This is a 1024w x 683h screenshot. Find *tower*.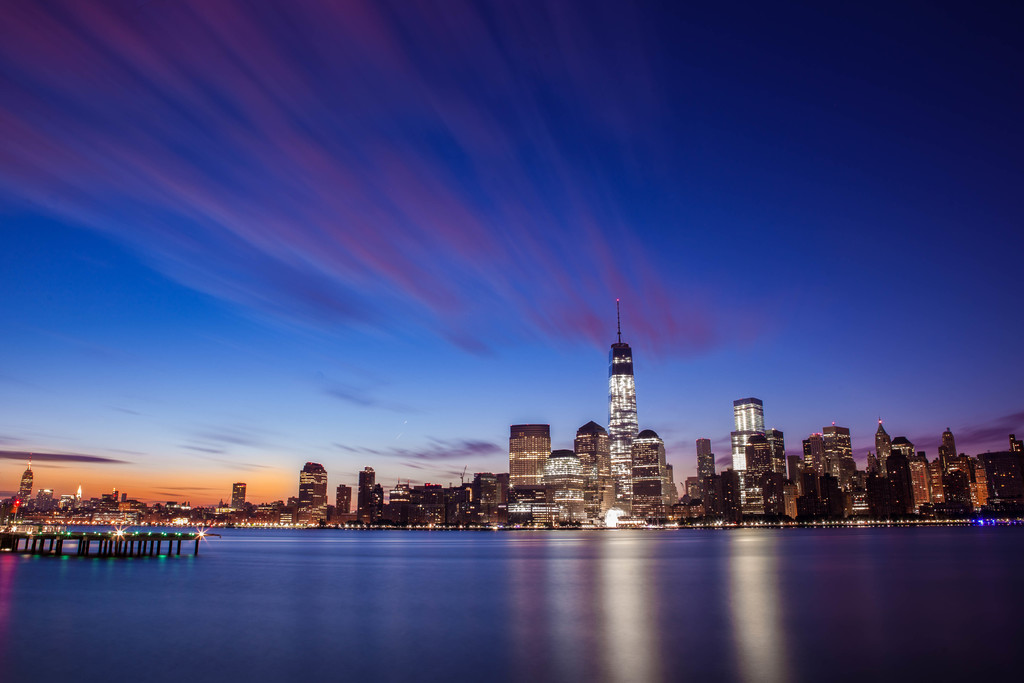
Bounding box: (507,424,548,486).
